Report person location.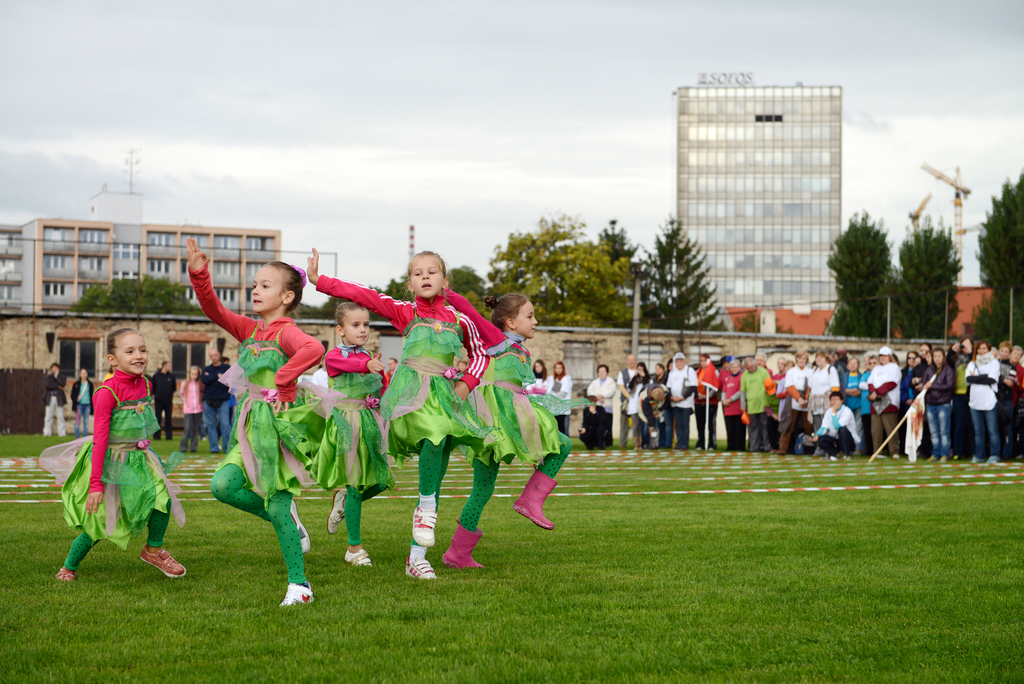
Report: locate(188, 256, 328, 605).
